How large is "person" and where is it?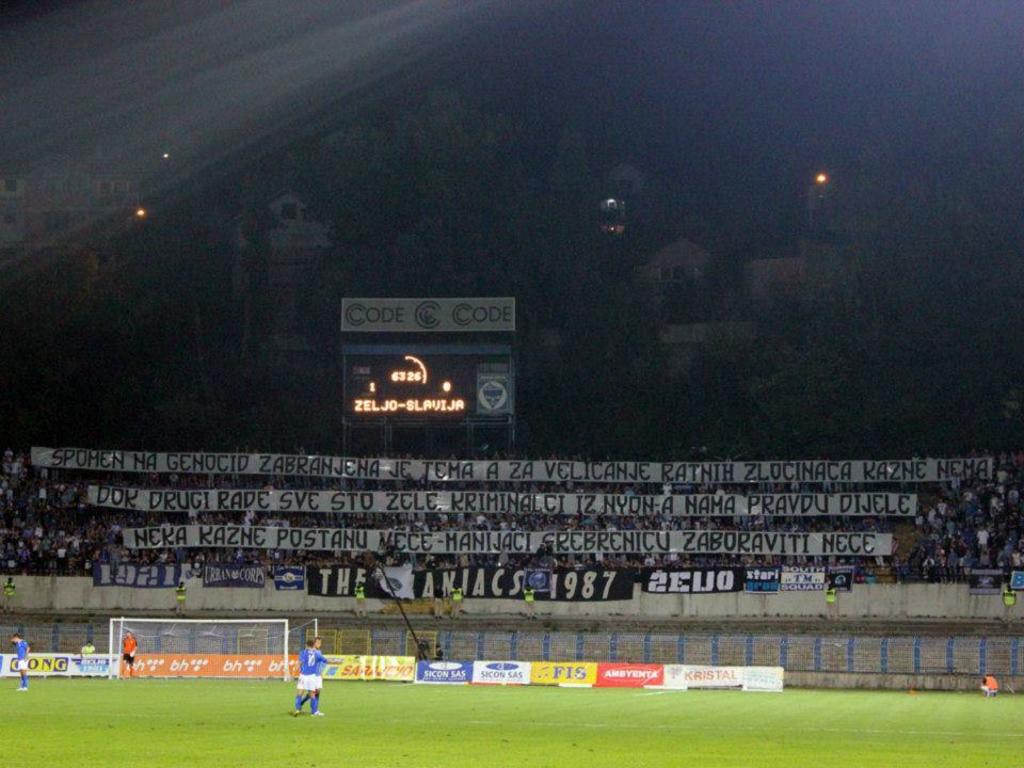
Bounding box: x1=434, y1=643, x2=446, y2=662.
